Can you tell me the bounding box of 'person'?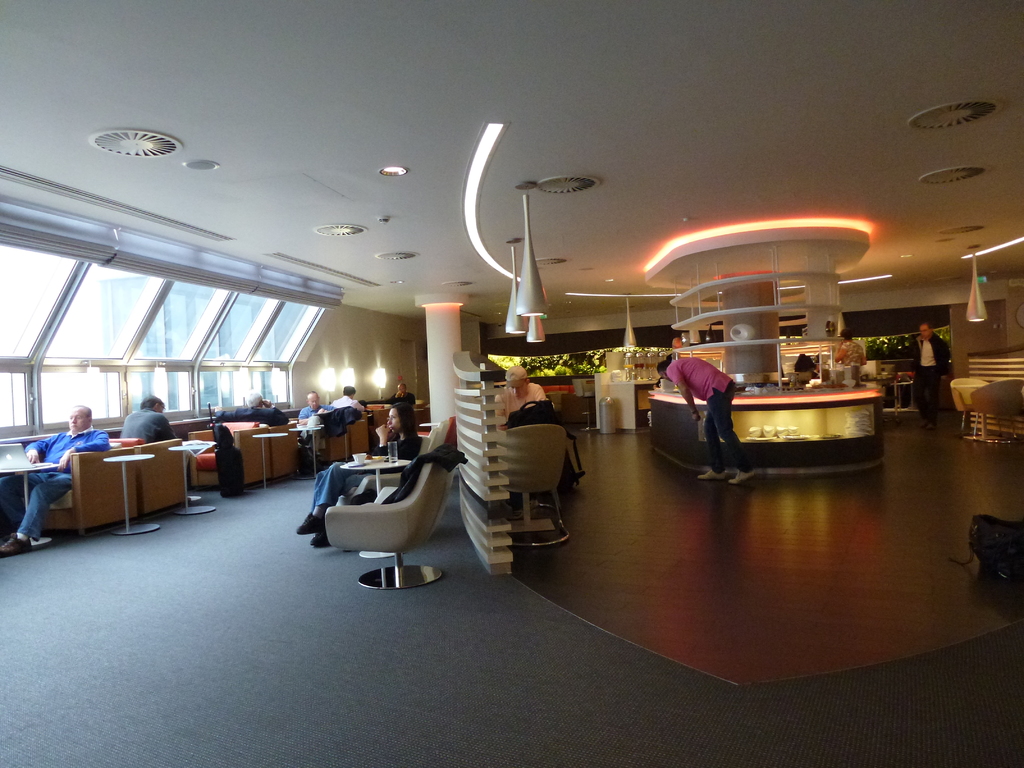
121,392,172,442.
